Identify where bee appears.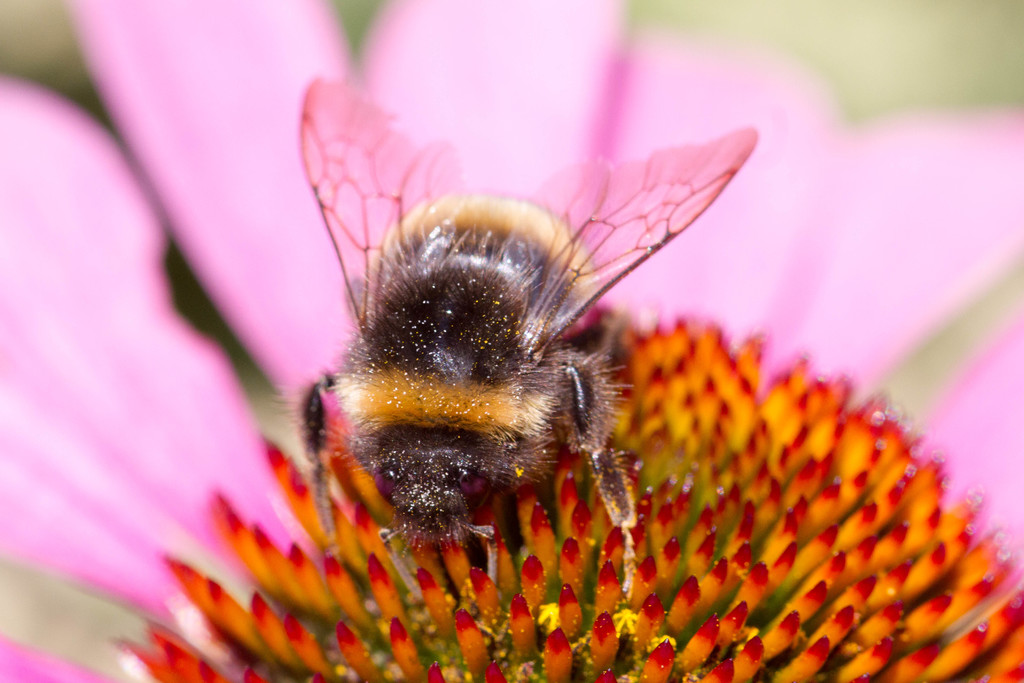
Appears at [282,72,760,604].
